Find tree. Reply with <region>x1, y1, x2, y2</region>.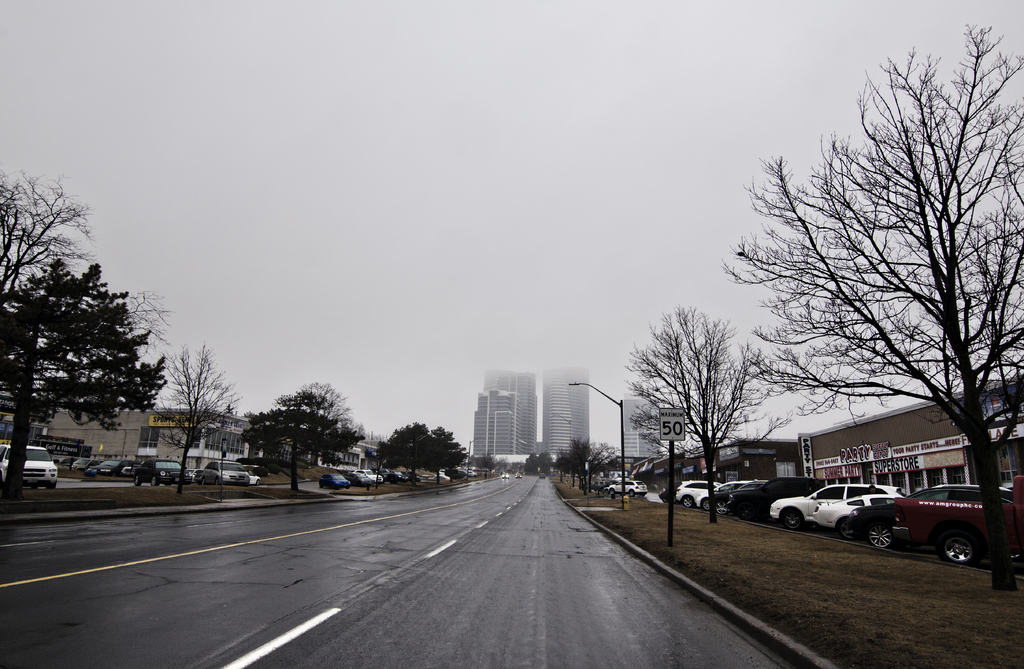
<region>380, 417, 428, 480</region>.
